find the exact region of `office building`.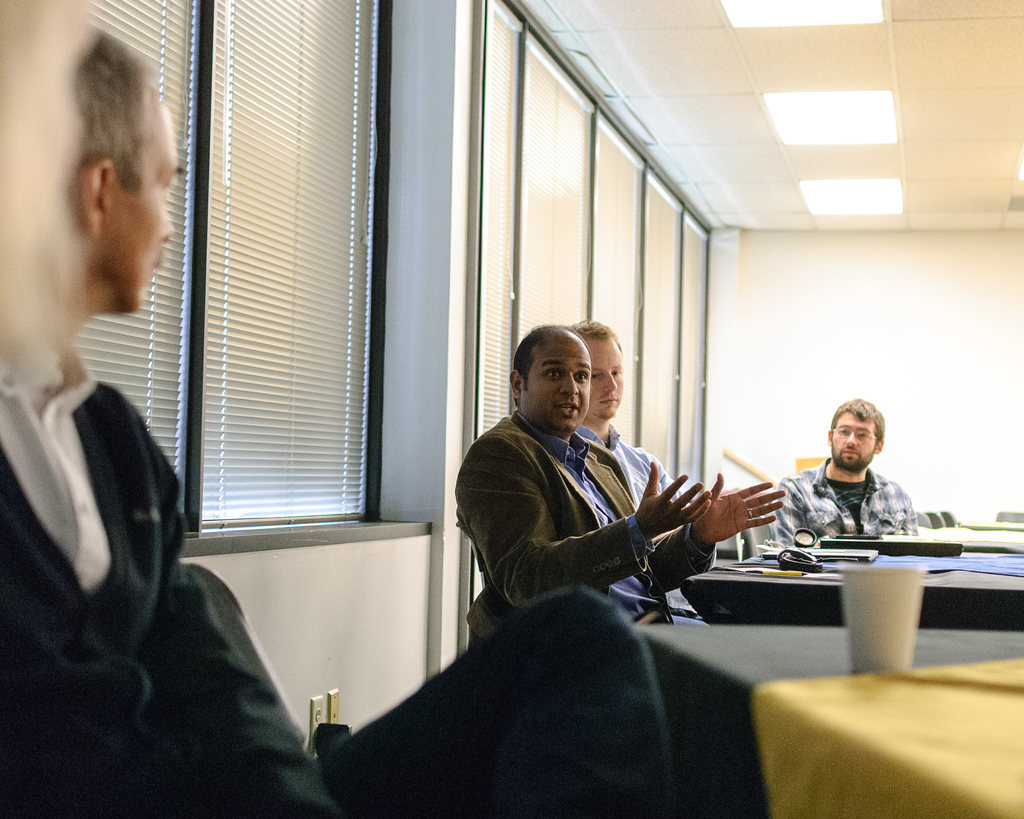
Exact region: locate(0, 1, 1023, 818).
